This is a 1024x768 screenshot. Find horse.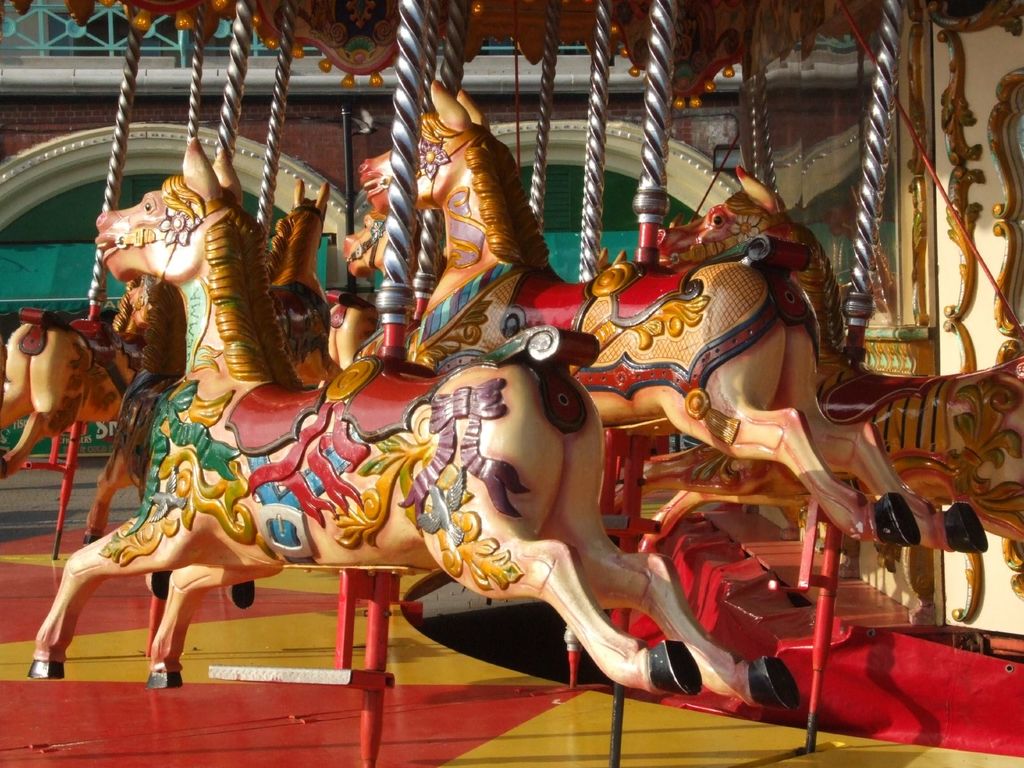
Bounding box: region(93, 275, 186, 545).
